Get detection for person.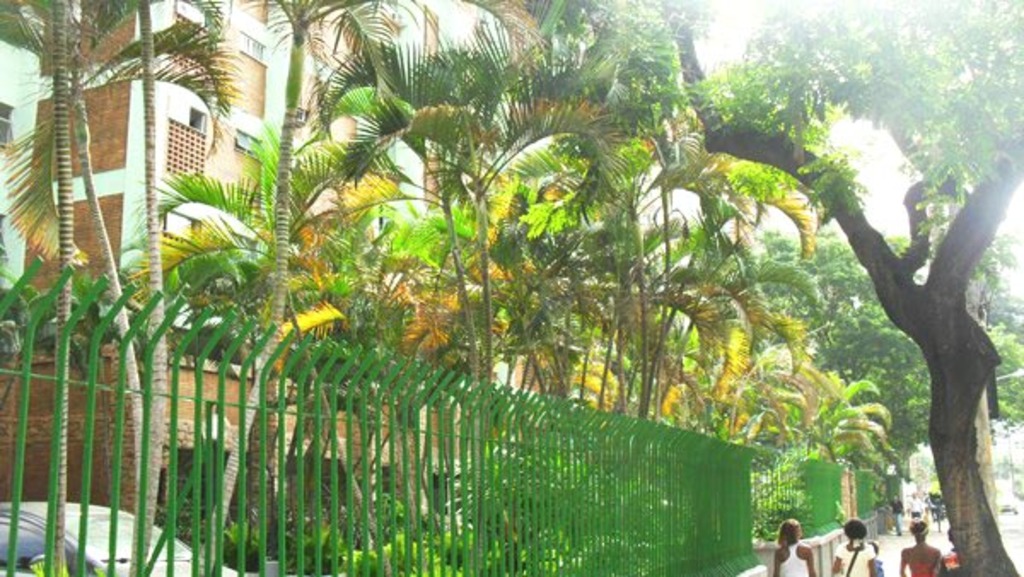
Detection: [x1=889, y1=490, x2=901, y2=529].
